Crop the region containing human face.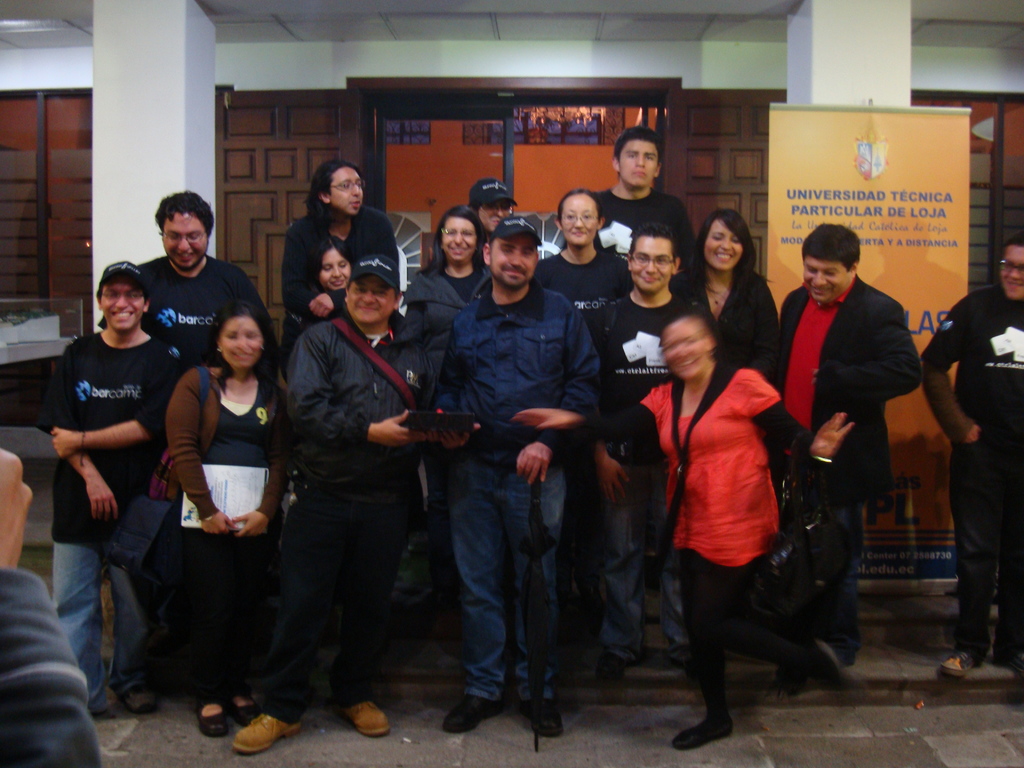
Crop region: left=328, top=165, right=363, bottom=215.
